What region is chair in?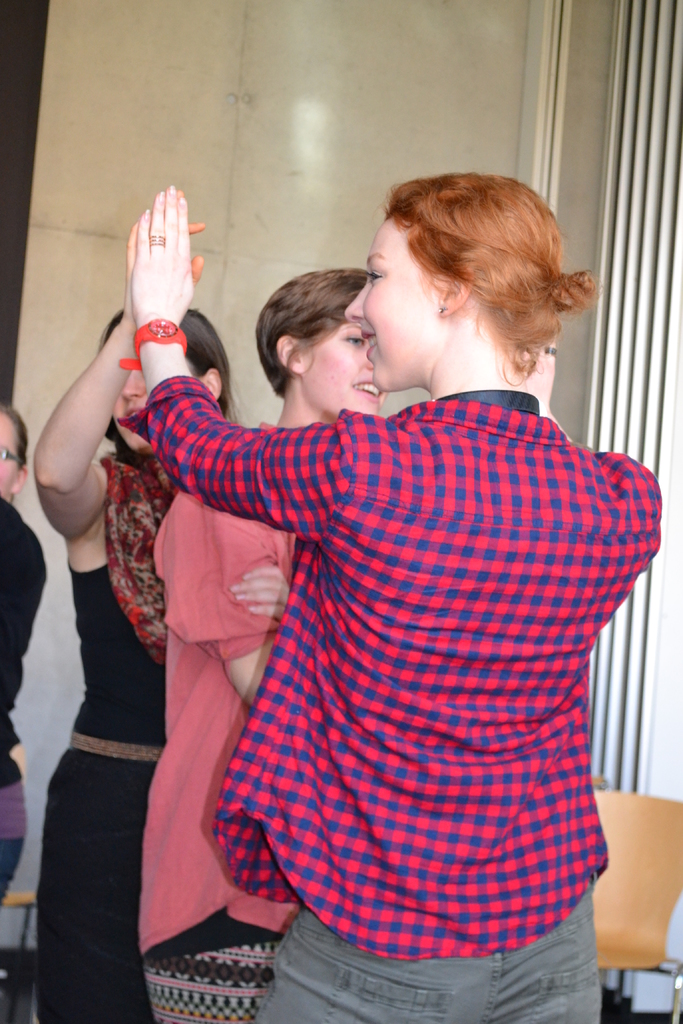
588:787:682:1023.
